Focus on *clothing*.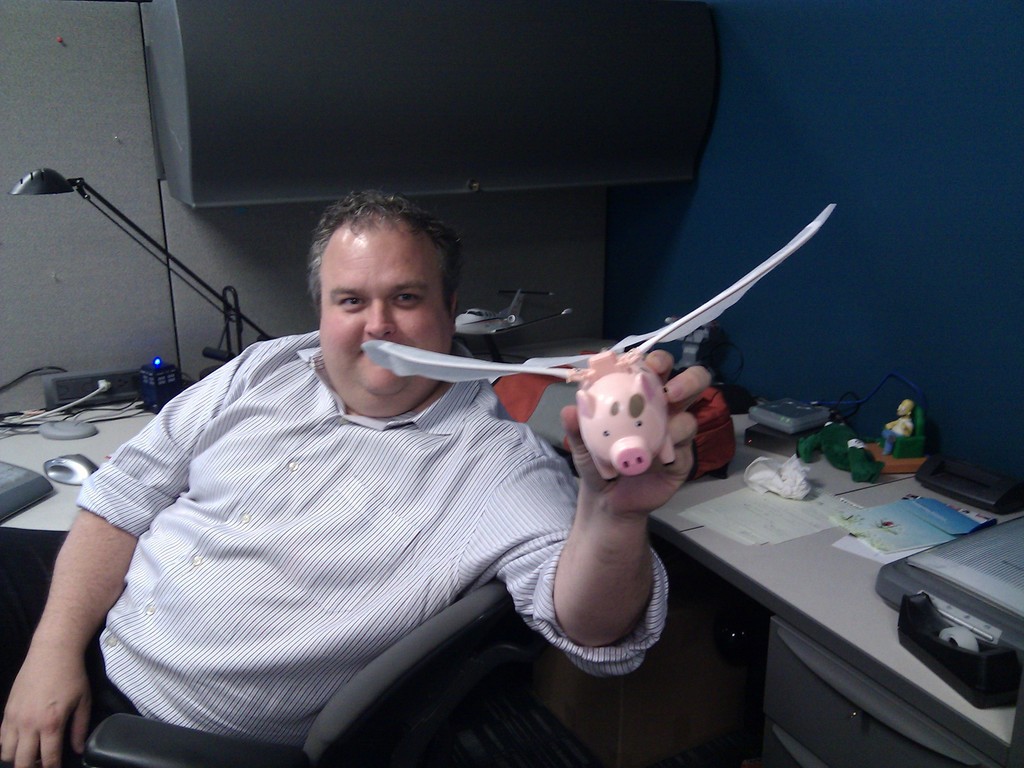
Focused at <box>0,639,136,767</box>.
